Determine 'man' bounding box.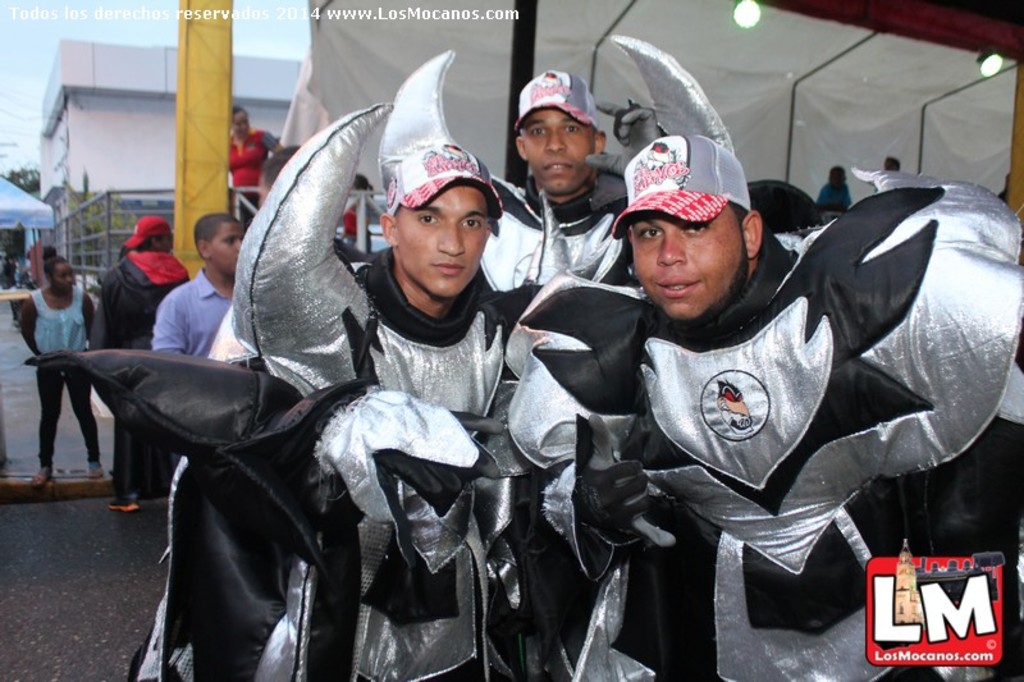
Determined: bbox=[497, 134, 1023, 681].
